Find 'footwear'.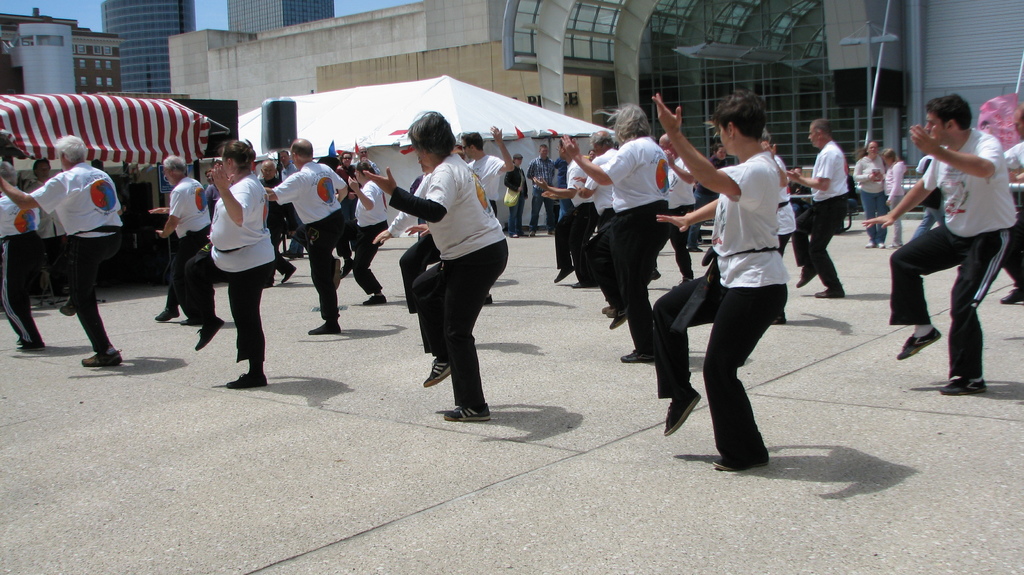
bbox=(604, 306, 622, 311).
